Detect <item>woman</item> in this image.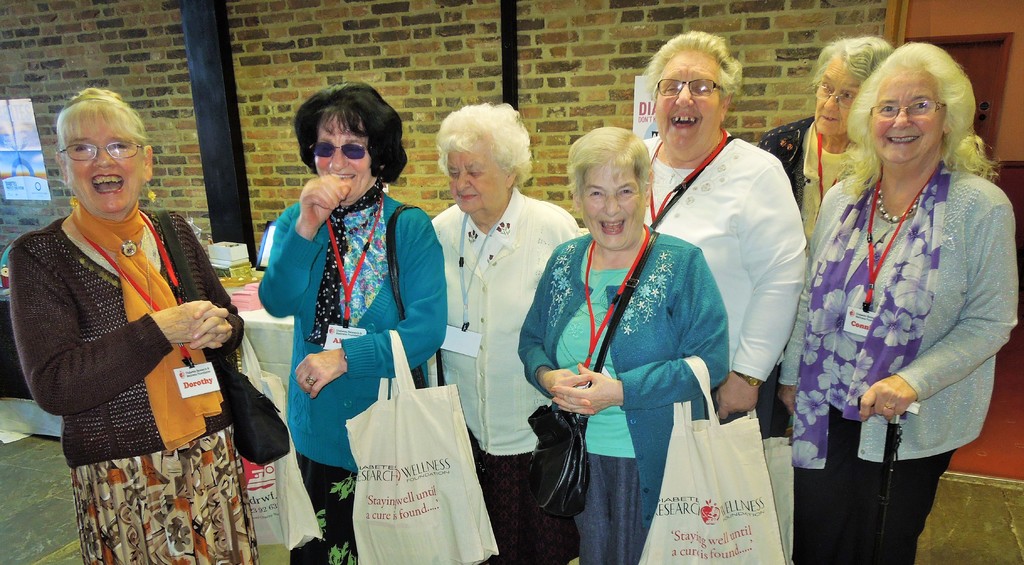
Detection: 516/123/731/564.
